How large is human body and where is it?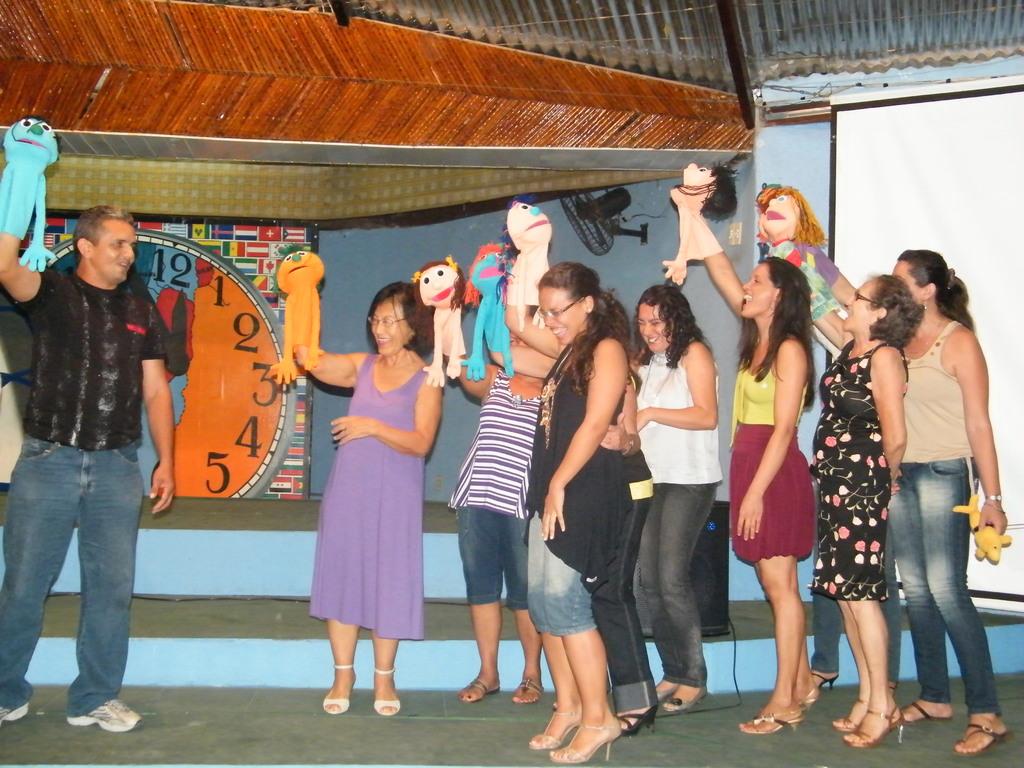
Bounding box: rect(445, 340, 548, 708).
